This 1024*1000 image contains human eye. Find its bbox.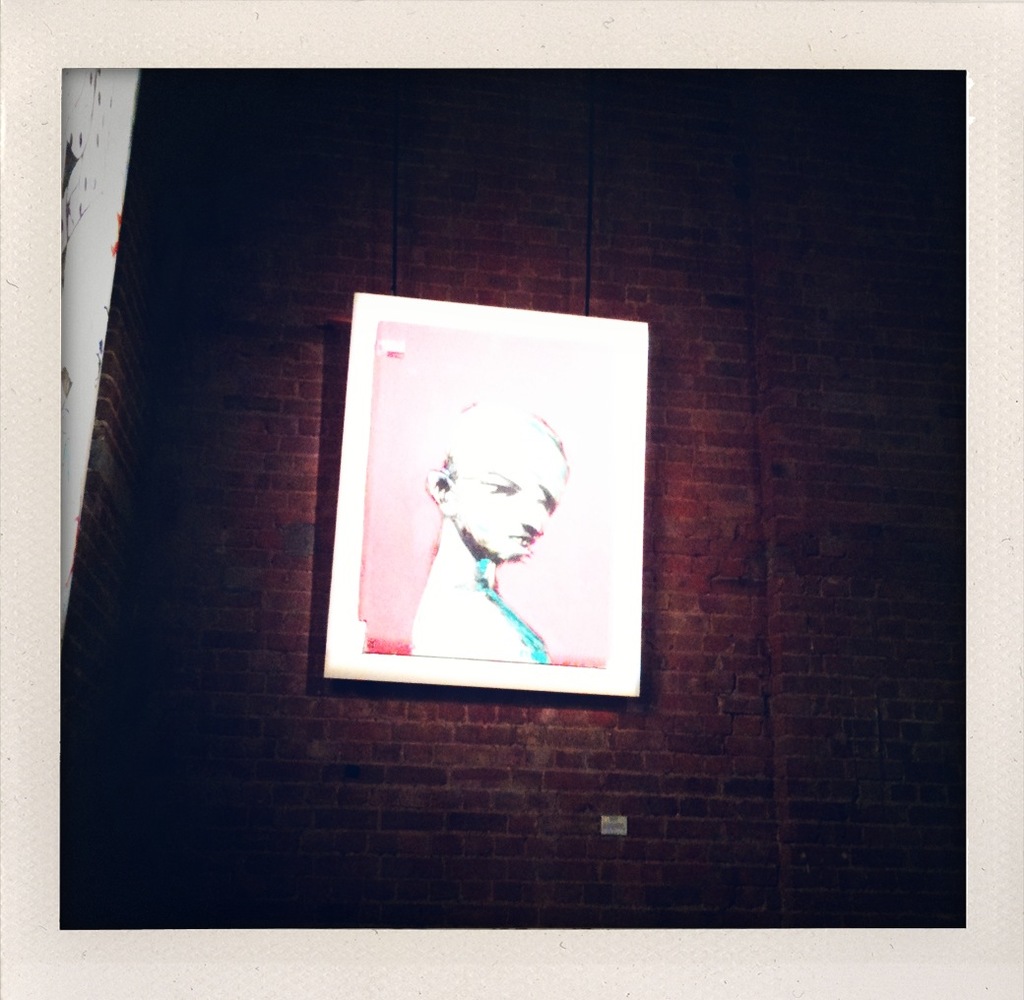
crop(535, 482, 557, 516).
